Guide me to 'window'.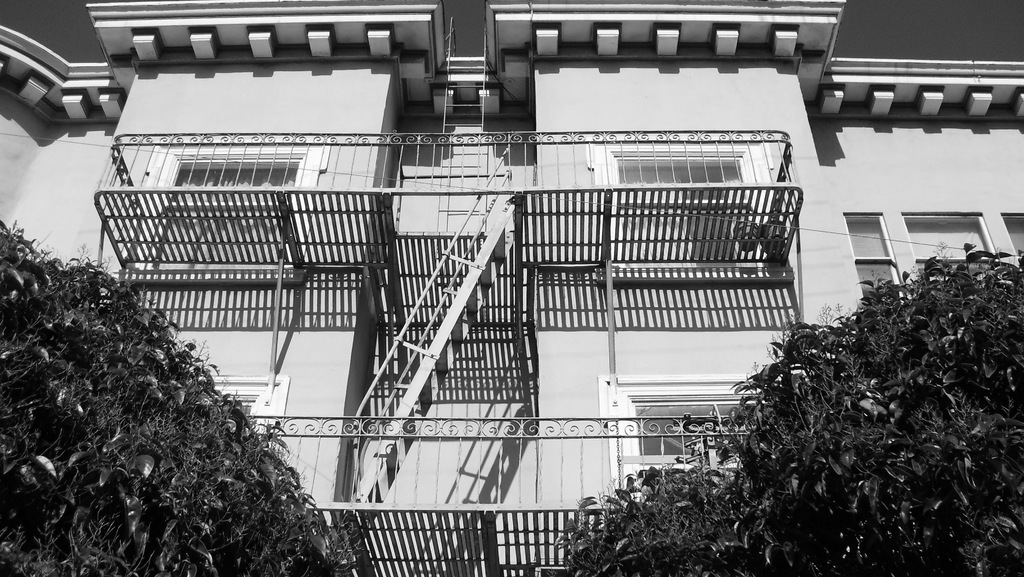
Guidance: x1=908, y1=197, x2=996, y2=253.
